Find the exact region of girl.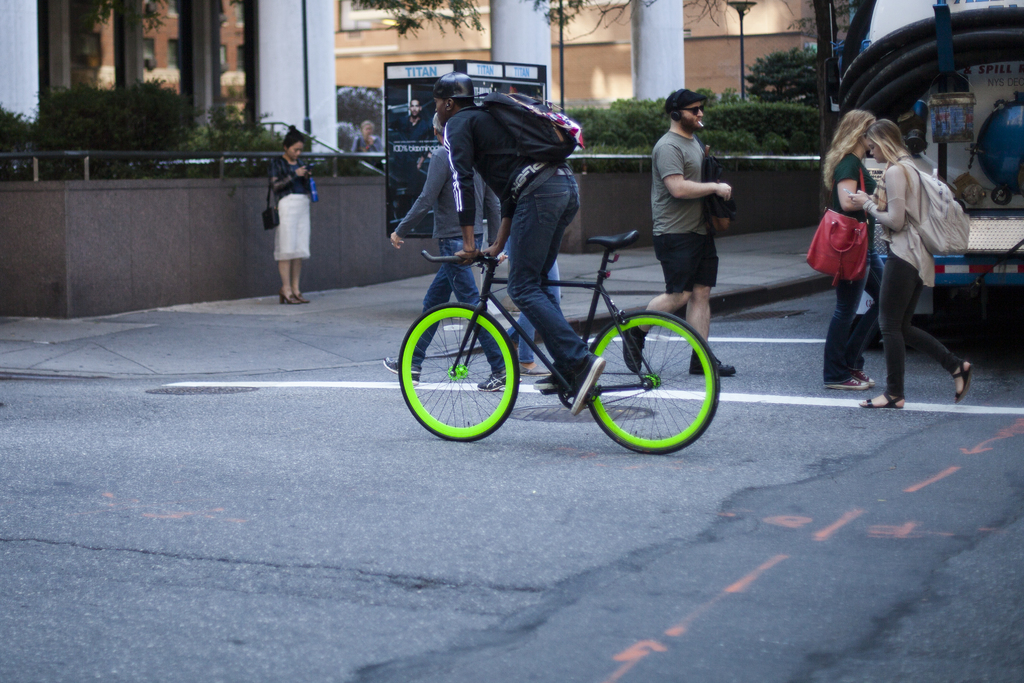
Exact region: bbox=[270, 129, 309, 306].
